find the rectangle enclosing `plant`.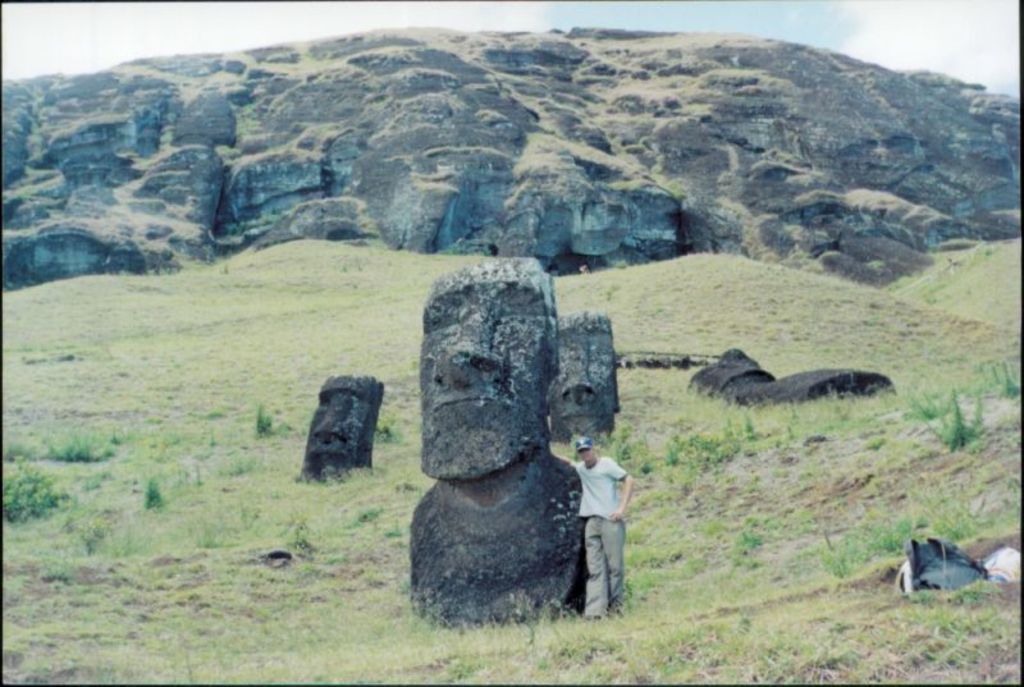
[140, 480, 173, 513].
